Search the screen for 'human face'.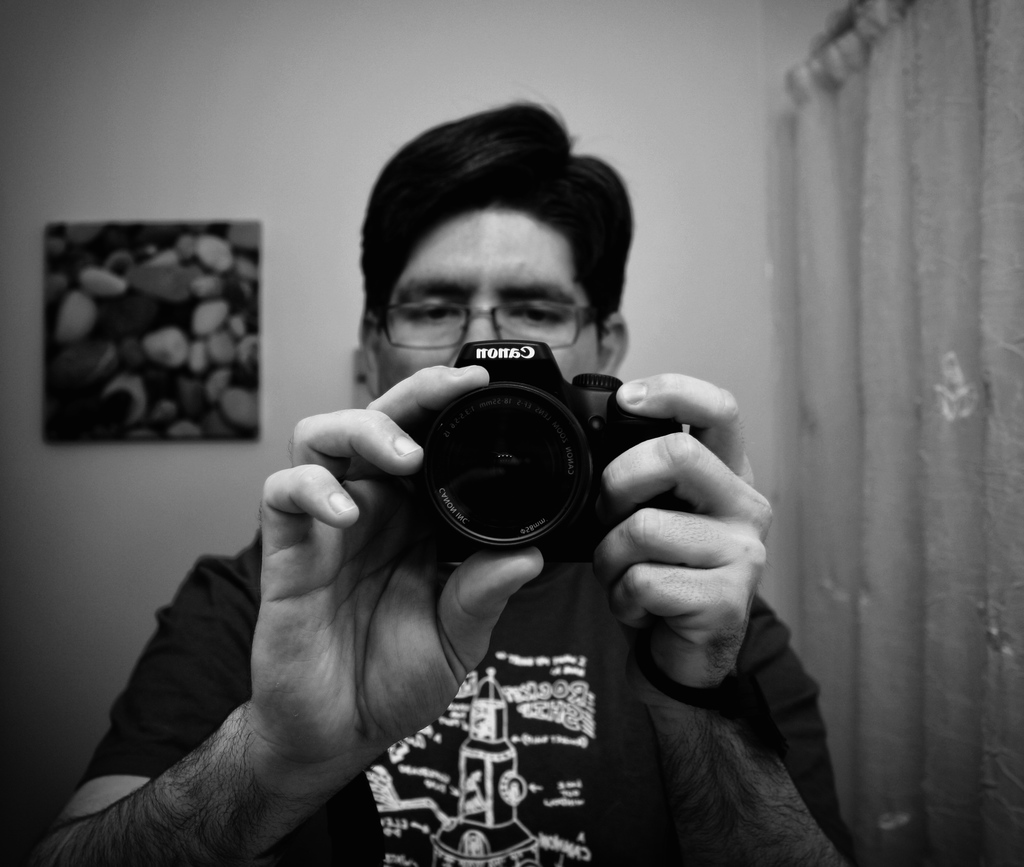
Found at 377:200:597:392.
